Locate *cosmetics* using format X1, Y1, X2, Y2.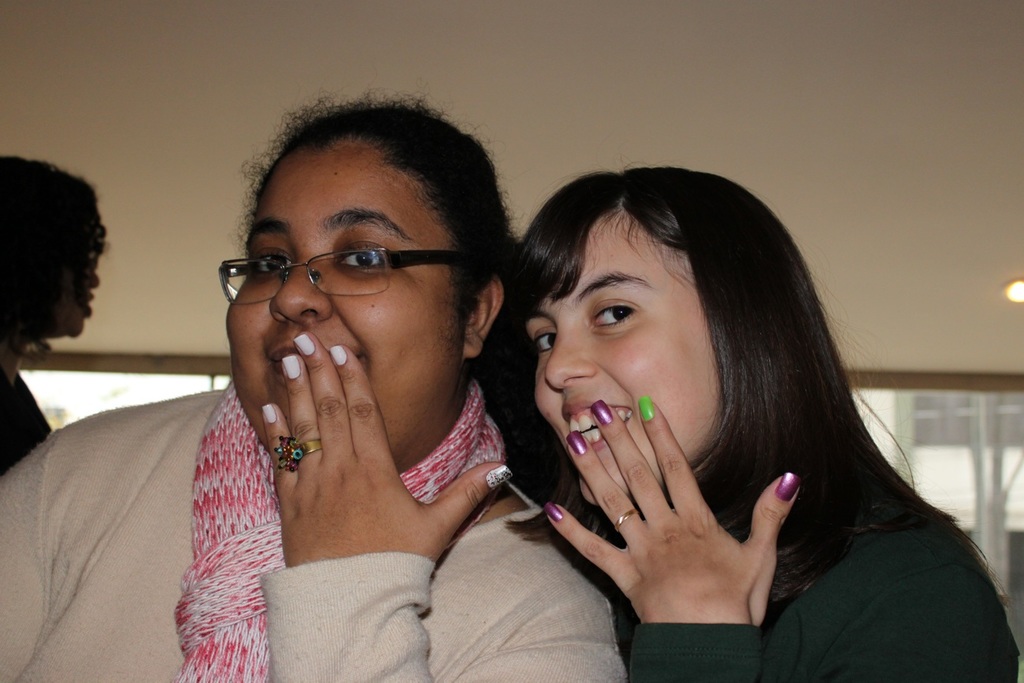
592, 395, 615, 426.
